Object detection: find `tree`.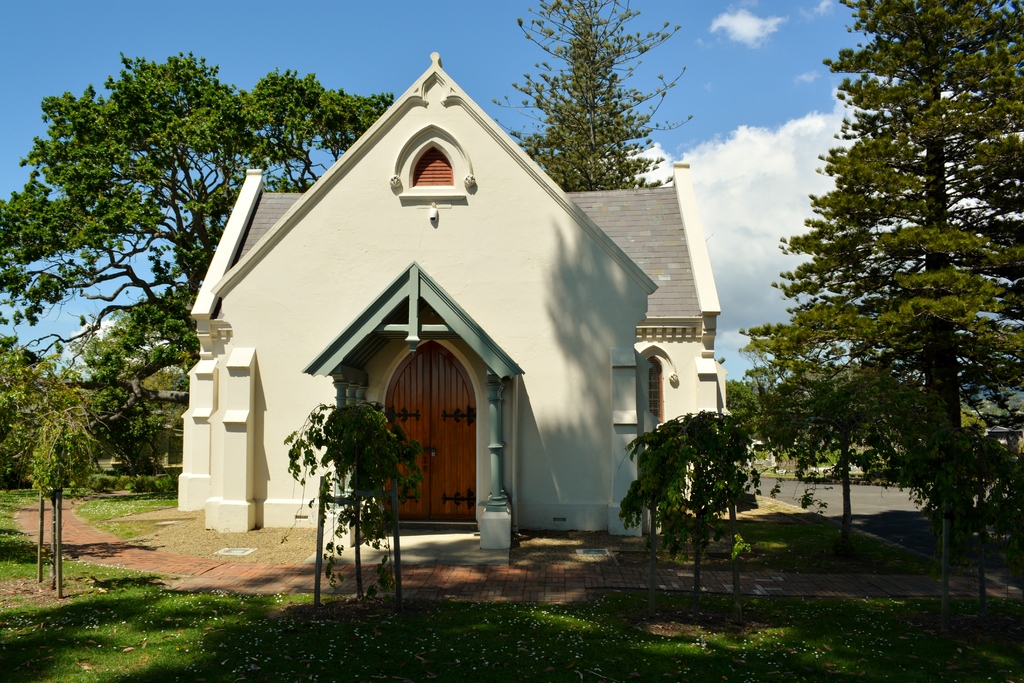
{"left": 0, "top": 320, "right": 198, "bottom": 595}.
